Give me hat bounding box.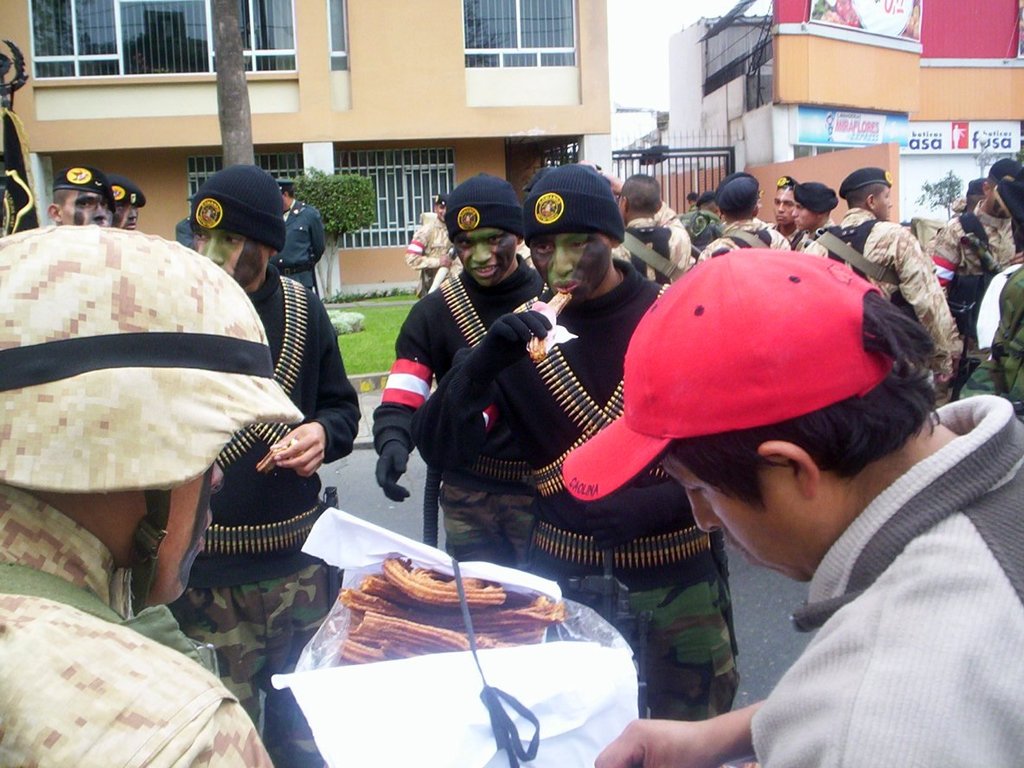
<box>47,170,117,194</box>.
